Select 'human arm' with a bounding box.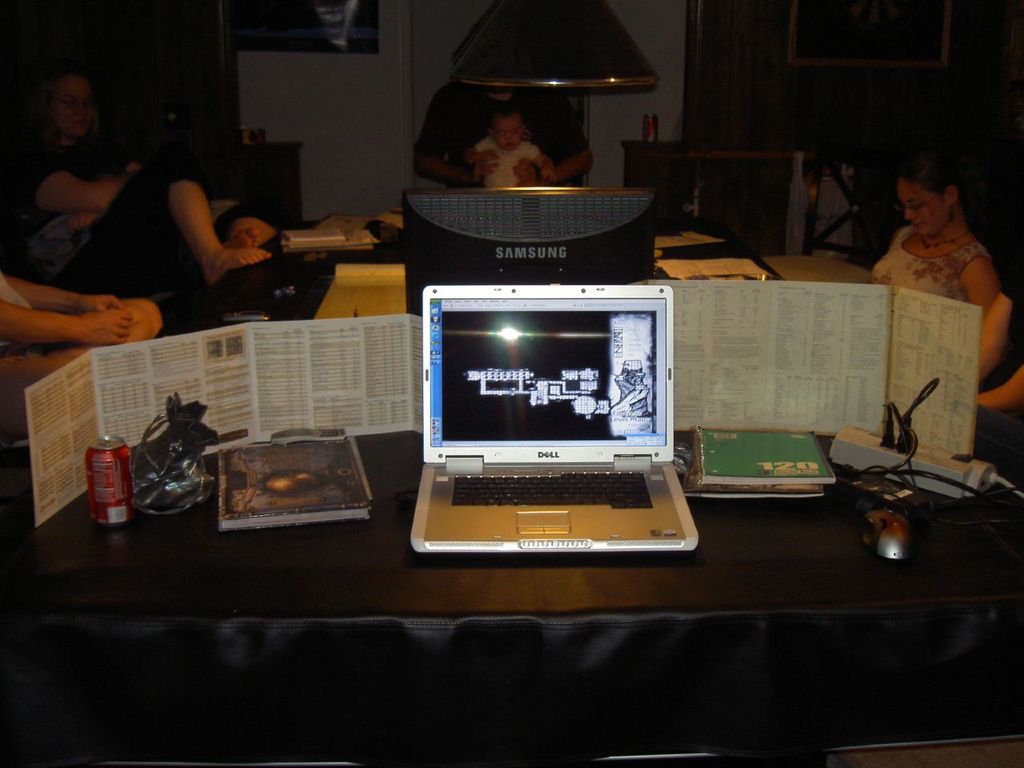
region(878, 226, 906, 258).
